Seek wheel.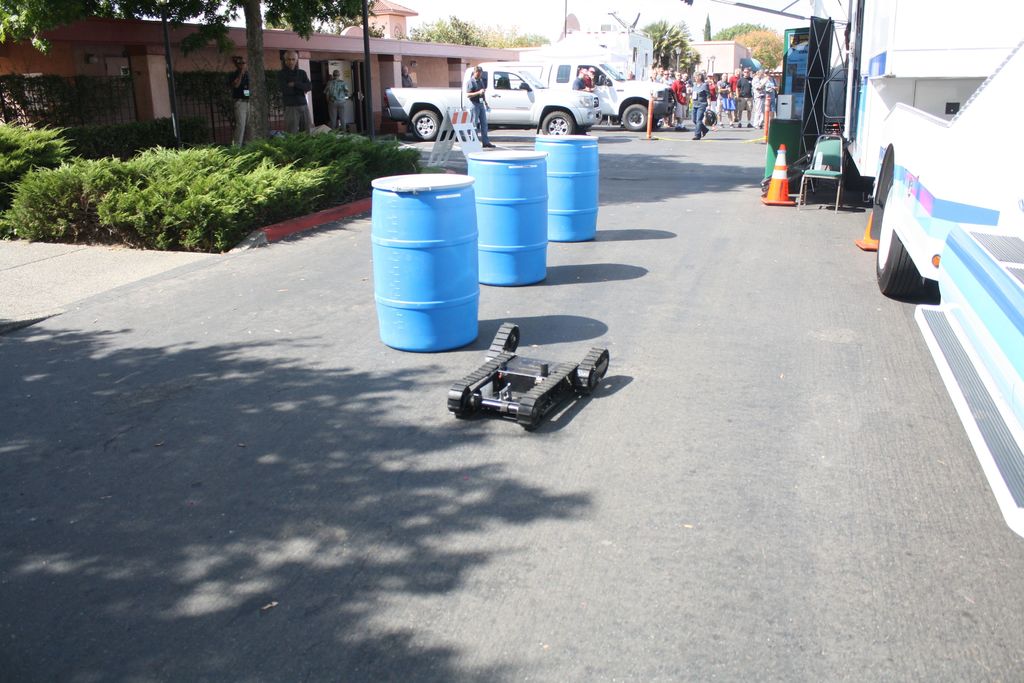
bbox(484, 322, 518, 365).
